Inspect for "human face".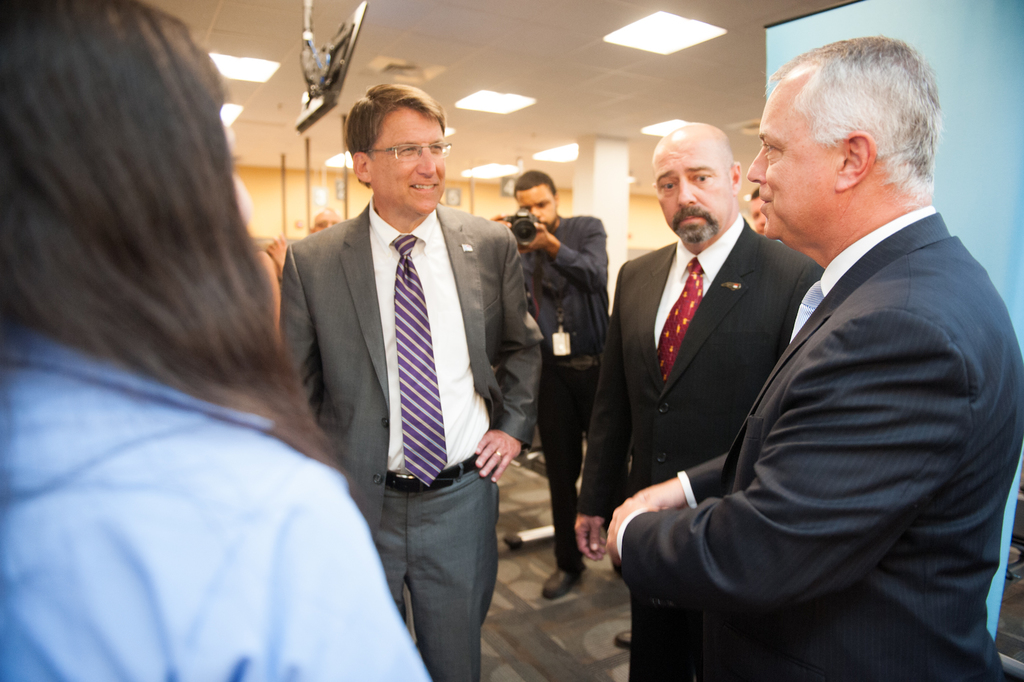
Inspection: bbox(314, 211, 340, 231).
